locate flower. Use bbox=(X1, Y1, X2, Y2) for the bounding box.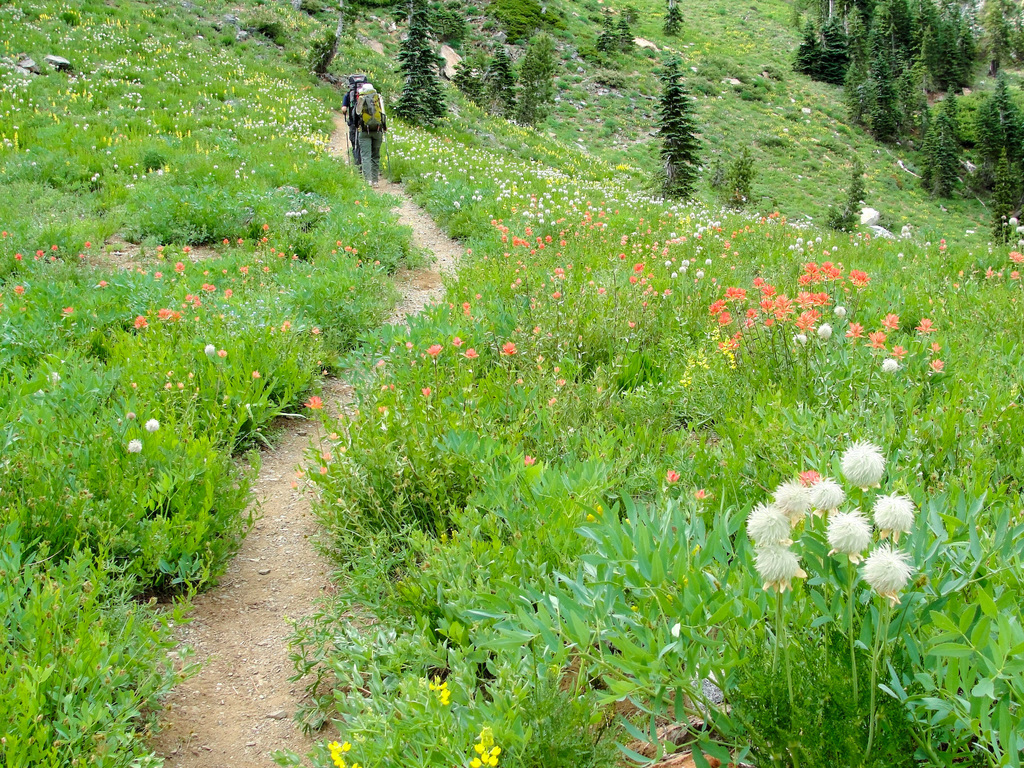
bbox=(133, 317, 145, 328).
